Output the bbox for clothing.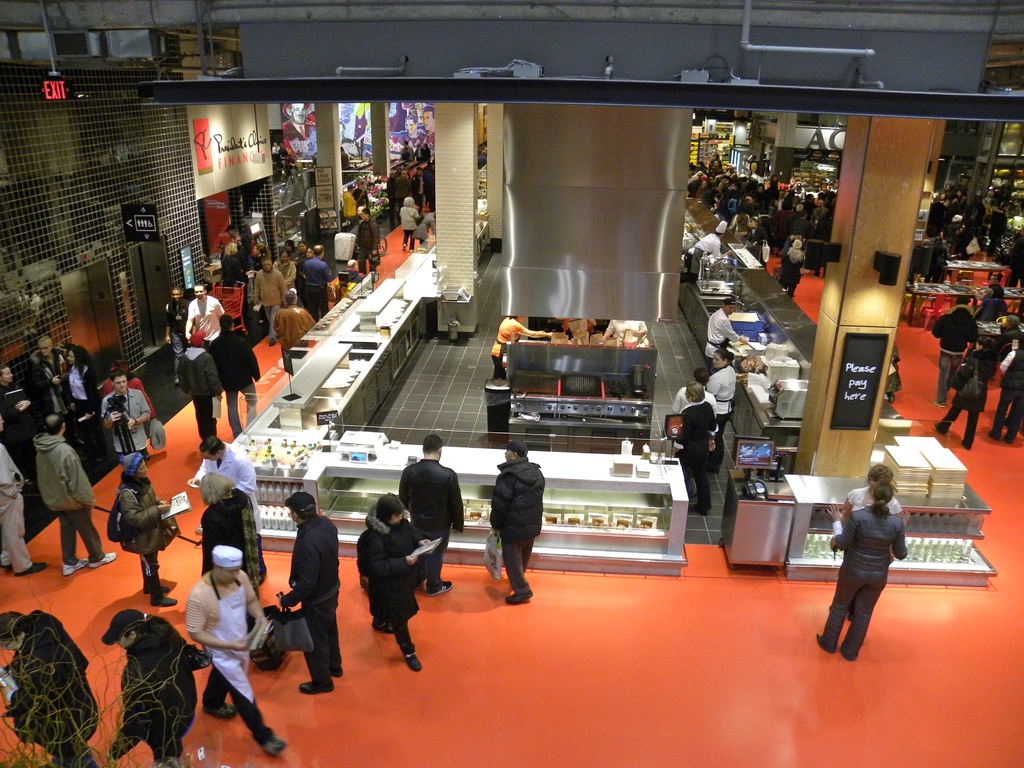
{"left": 489, "top": 318, "right": 531, "bottom": 383}.
